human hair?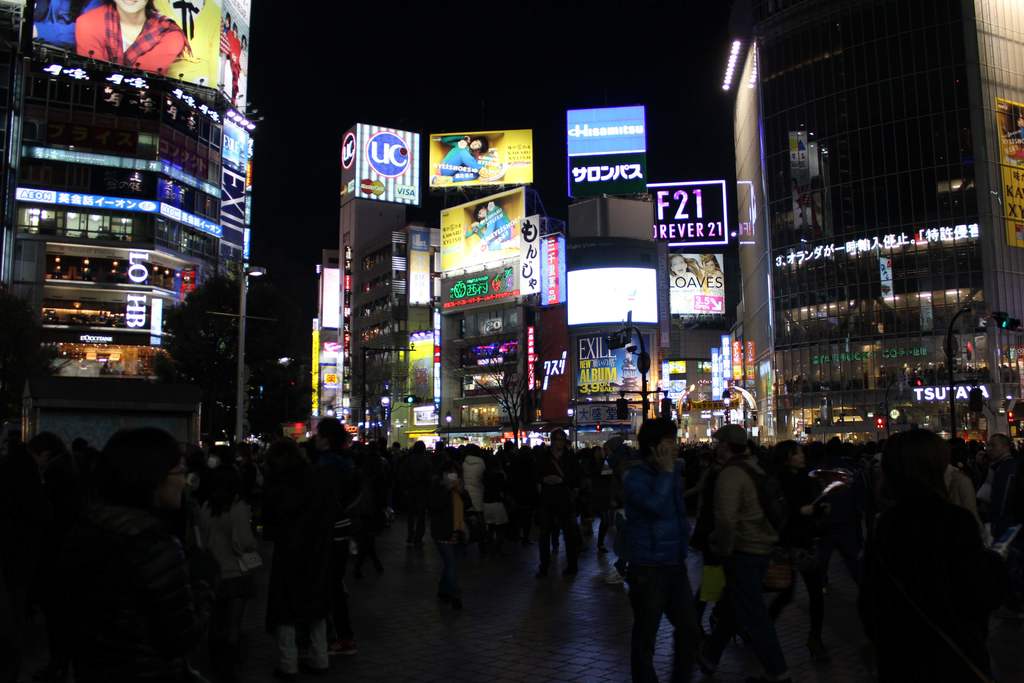
29 431 68 459
